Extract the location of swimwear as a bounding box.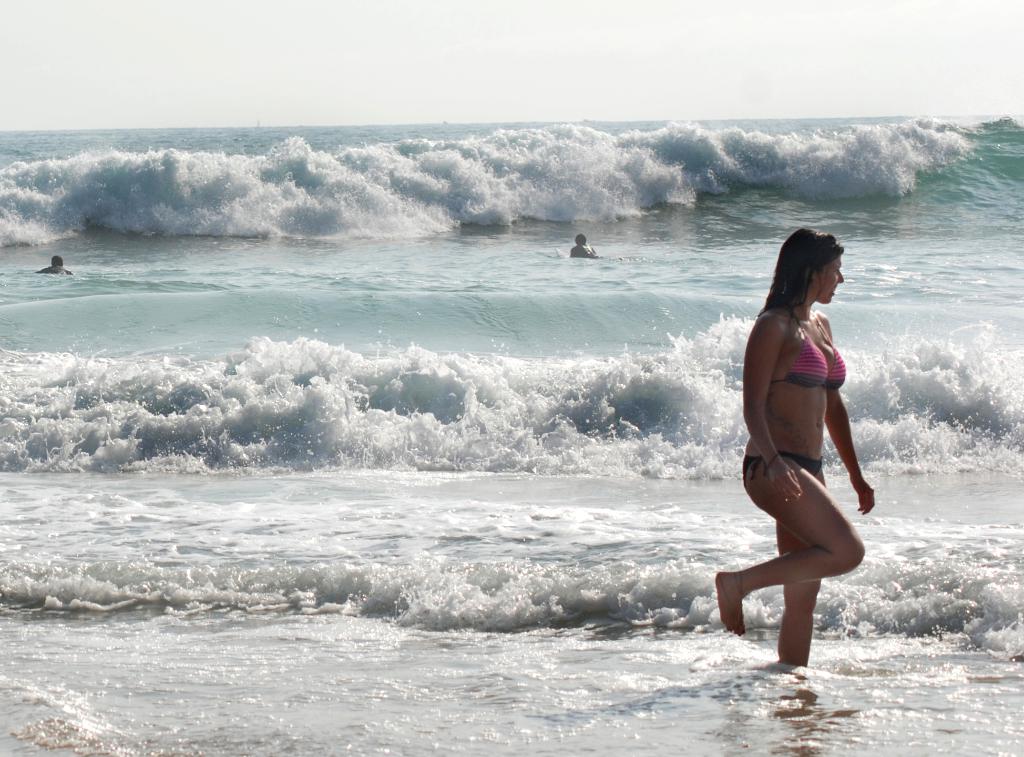
bbox=(738, 453, 826, 485).
